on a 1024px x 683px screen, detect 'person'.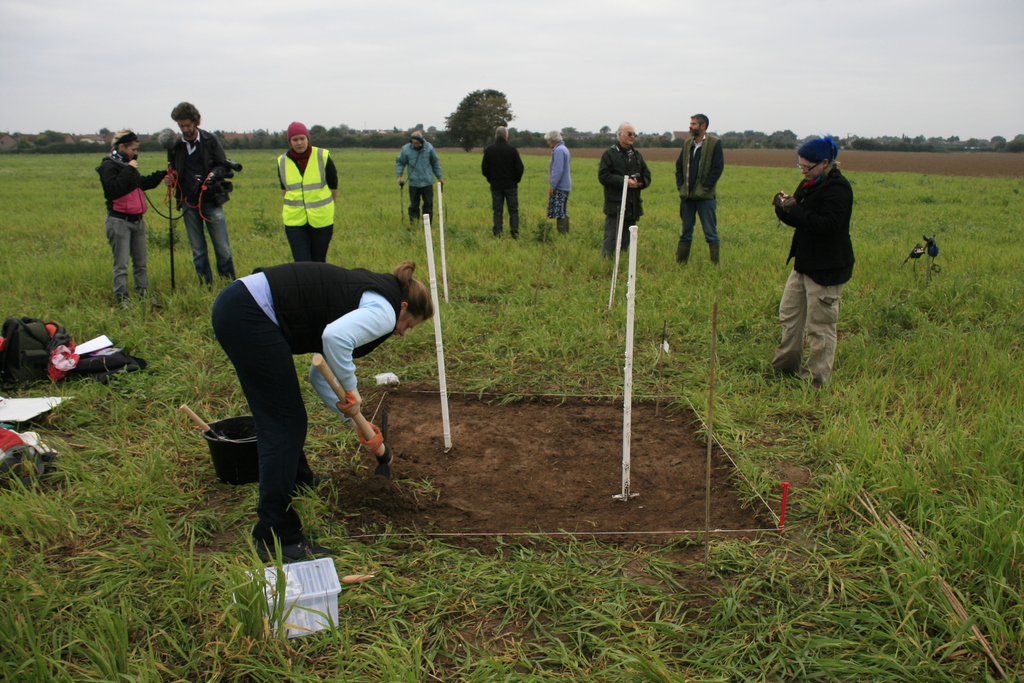
rect(543, 128, 573, 236).
